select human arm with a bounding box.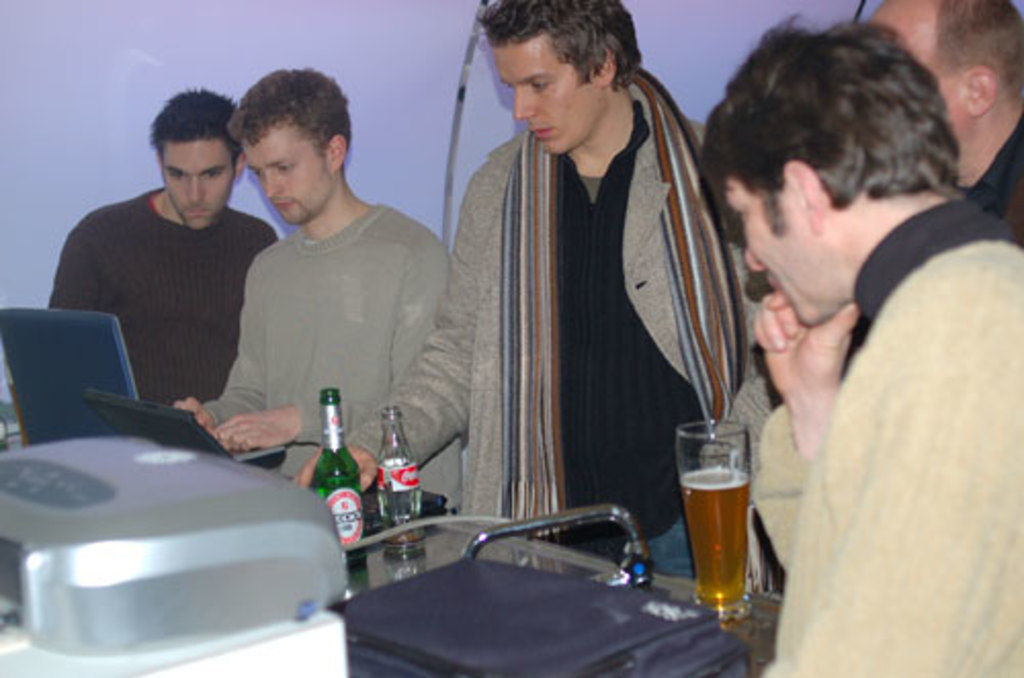
Rect(219, 231, 451, 444).
